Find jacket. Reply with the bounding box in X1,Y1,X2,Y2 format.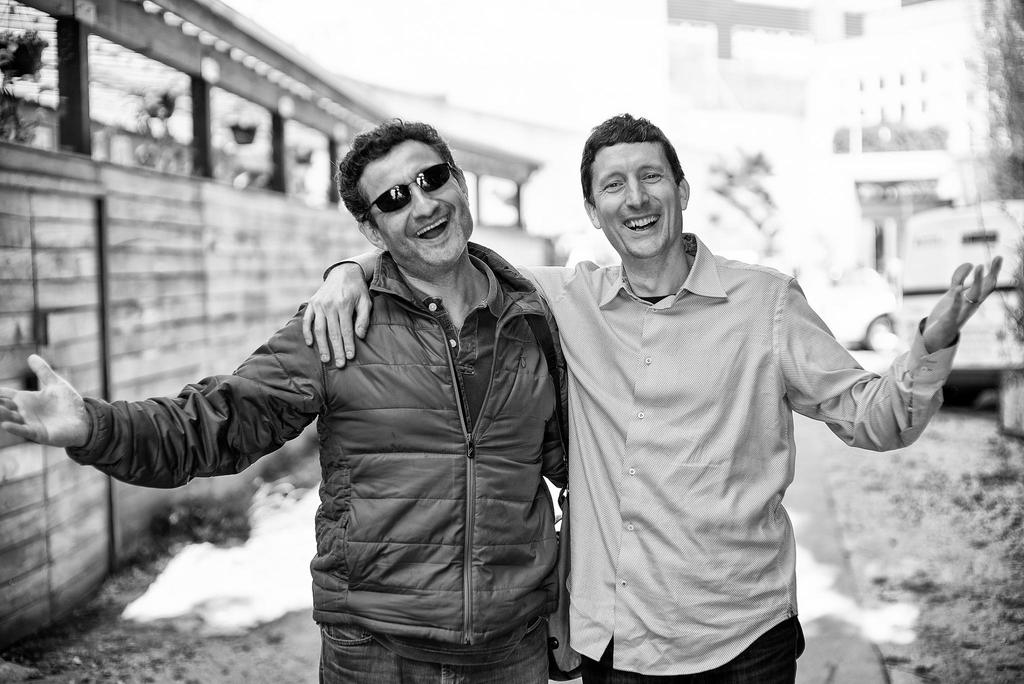
50,247,563,683.
